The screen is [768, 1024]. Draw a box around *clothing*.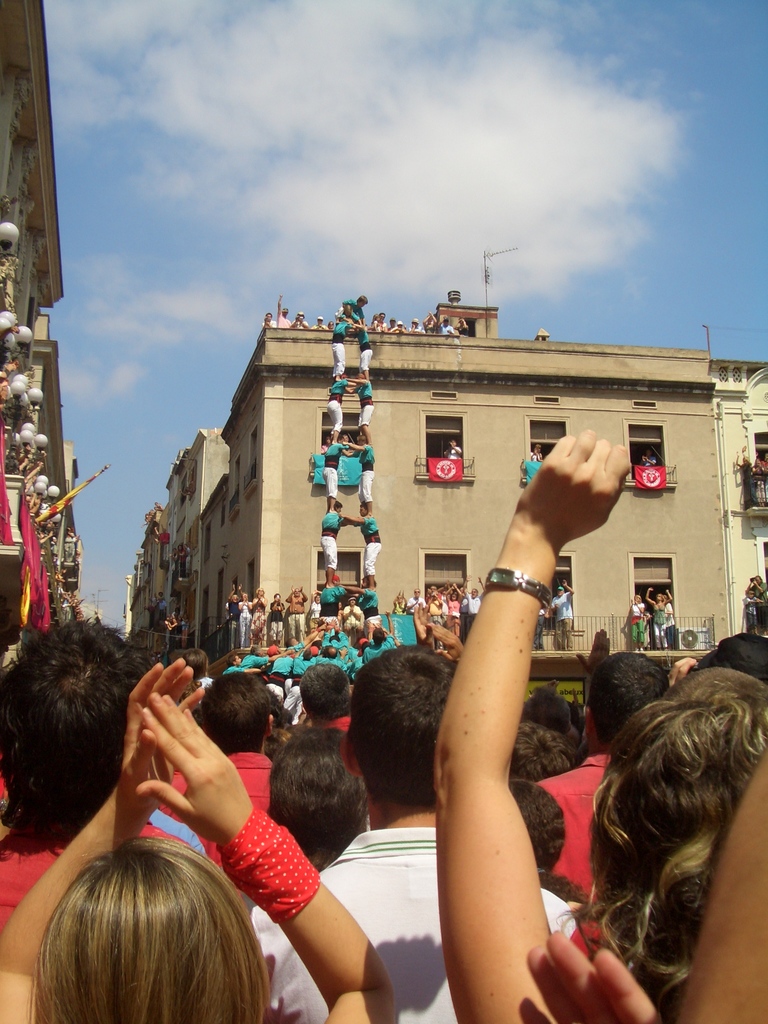
[left=540, top=754, right=608, bottom=897].
